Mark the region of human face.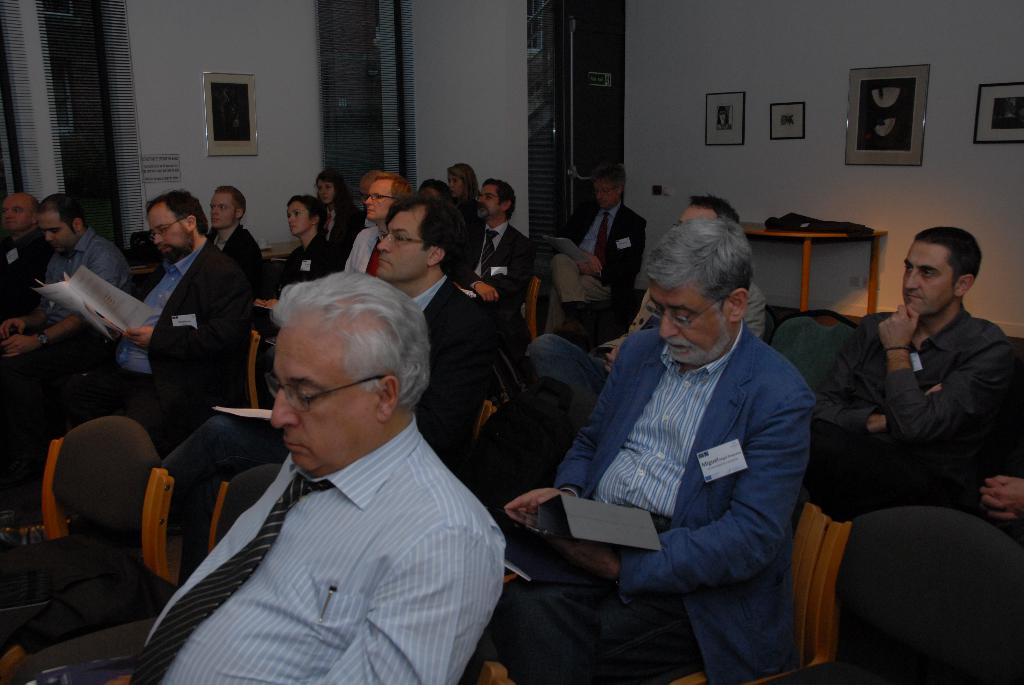
Region: region(369, 180, 390, 218).
